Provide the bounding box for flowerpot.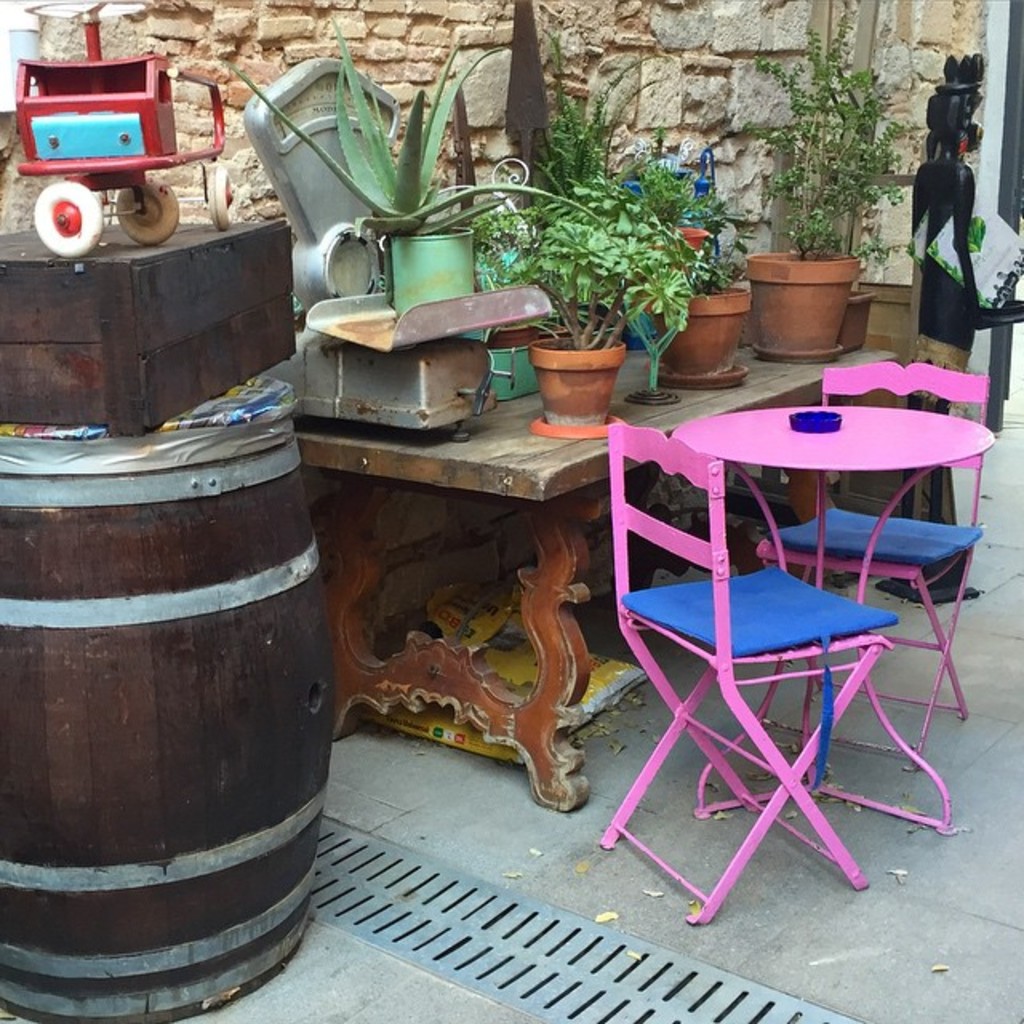
x1=750 y1=242 x2=862 y2=352.
